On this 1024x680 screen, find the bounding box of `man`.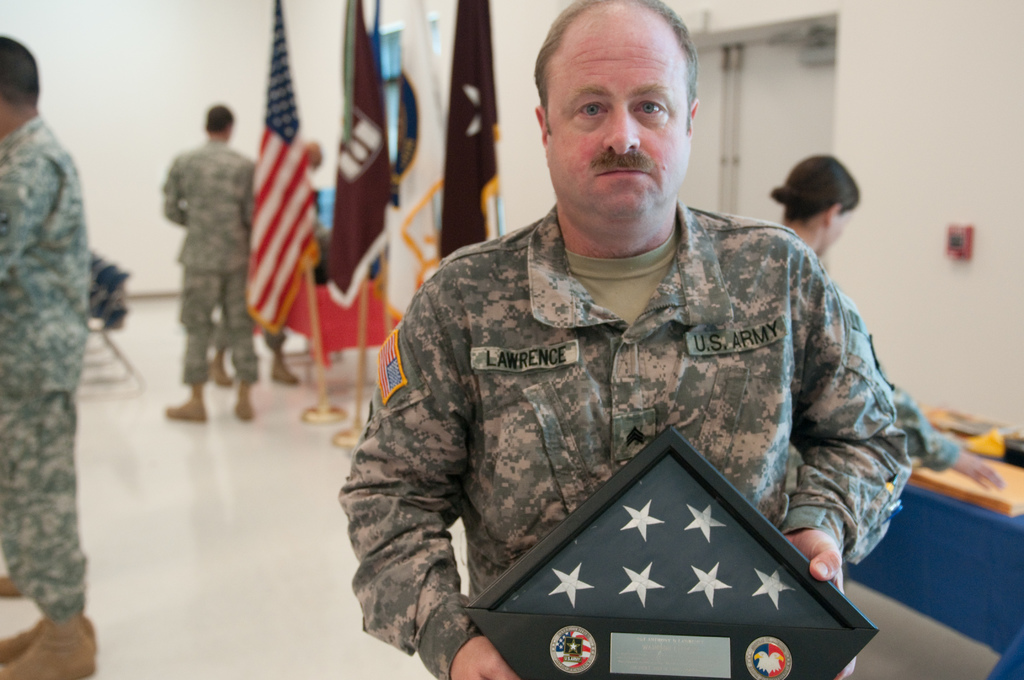
Bounding box: 0, 34, 97, 679.
